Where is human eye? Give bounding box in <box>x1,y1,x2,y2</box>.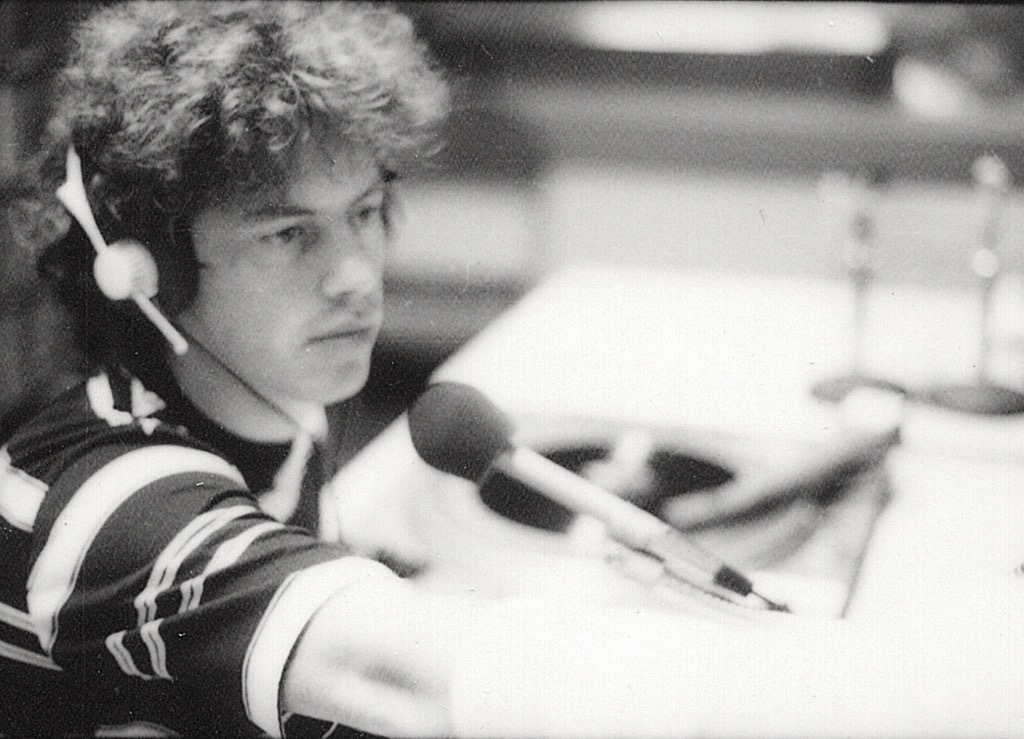
<box>345,199,386,229</box>.
